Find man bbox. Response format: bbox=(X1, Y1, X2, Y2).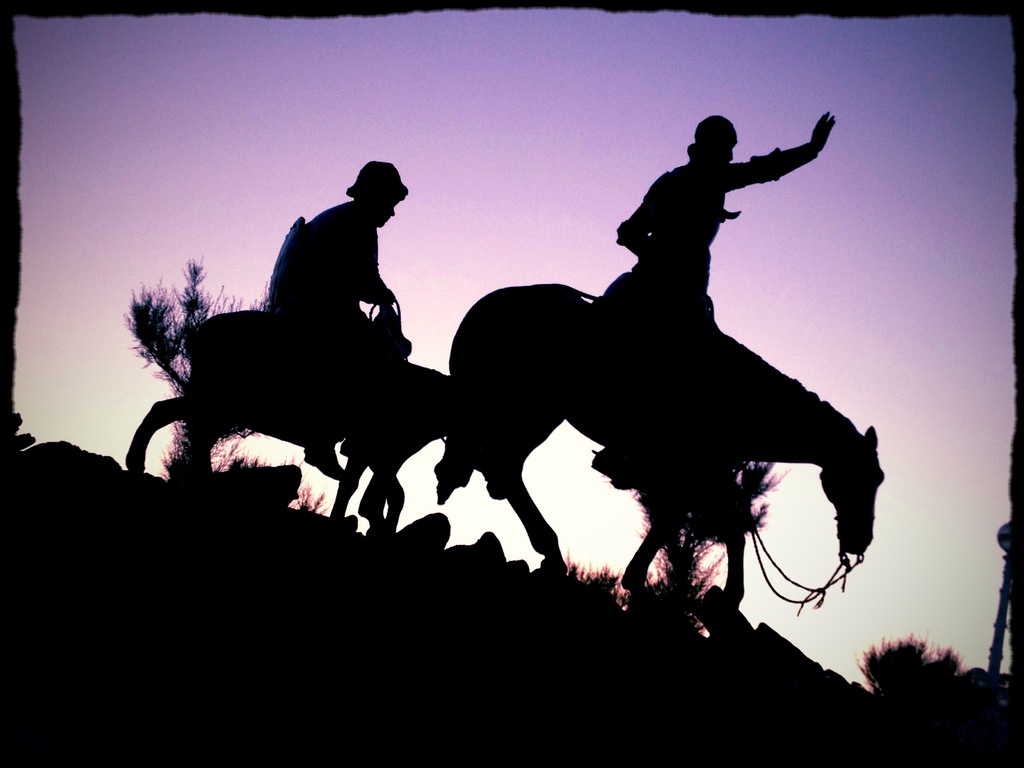
bbox=(253, 158, 418, 391).
